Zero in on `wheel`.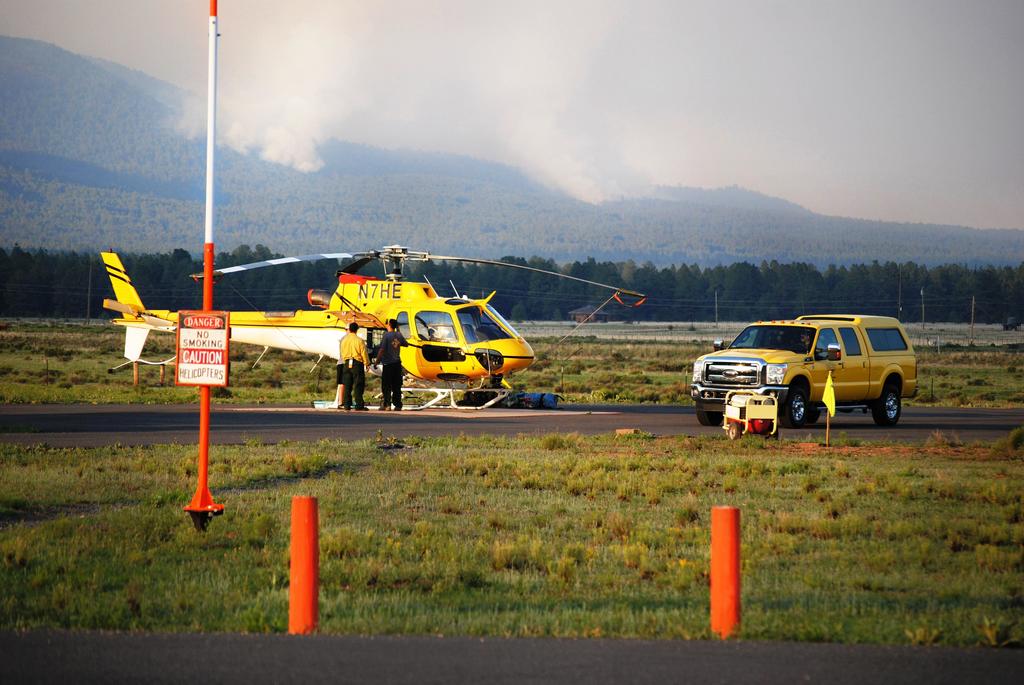
Zeroed in: [781,384,810,430].
